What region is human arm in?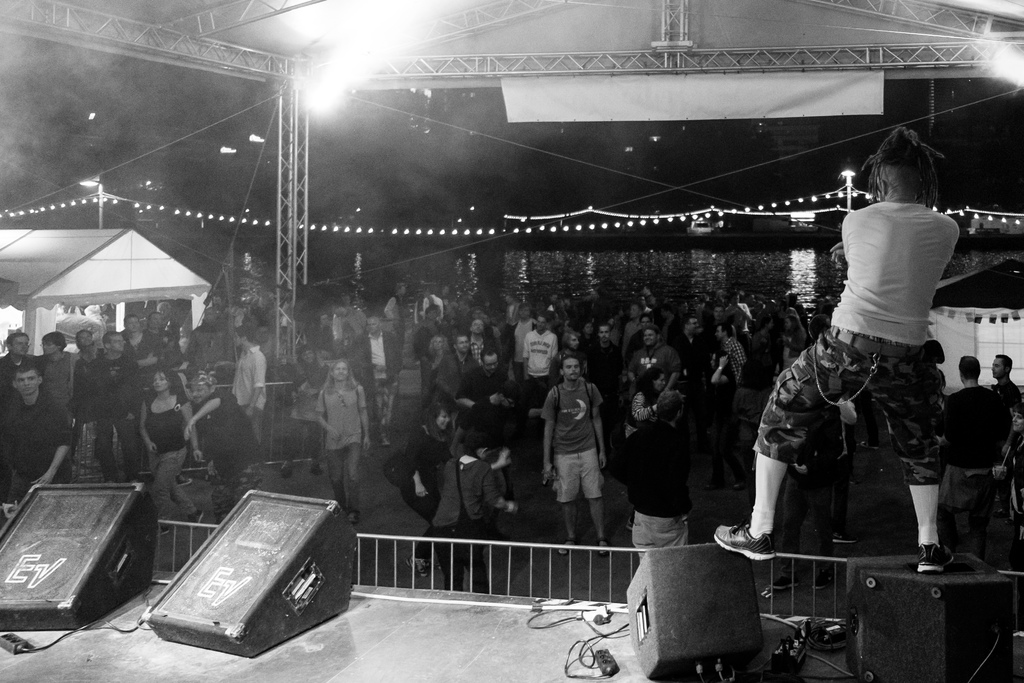
pyautogui.locateOnScreen(247, 352, 266, 422).
